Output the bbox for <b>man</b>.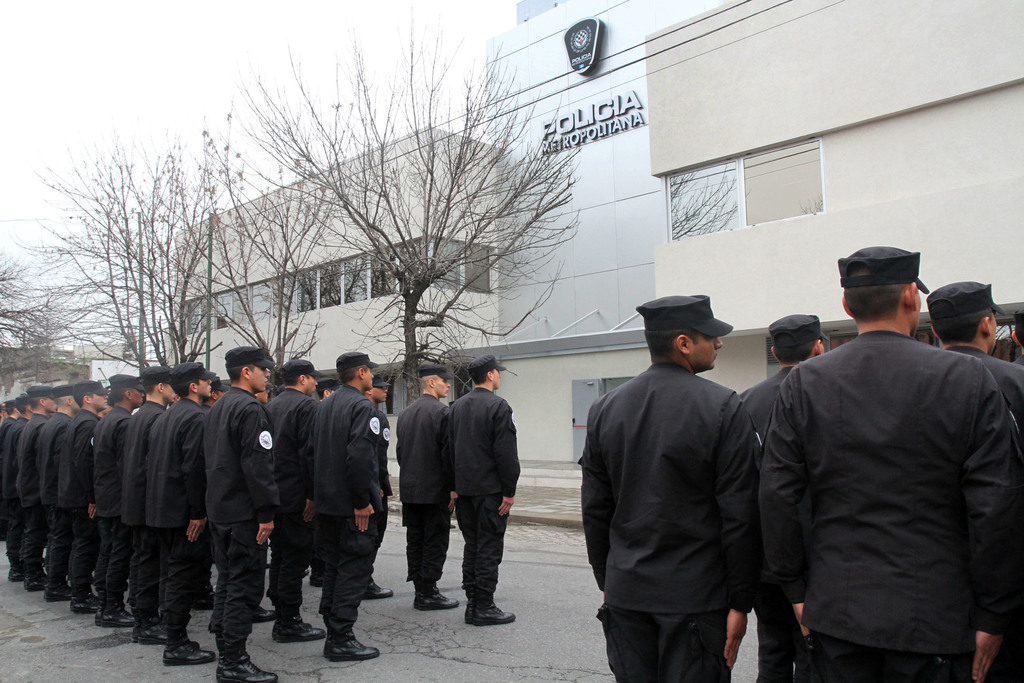
0/397/11/584.
